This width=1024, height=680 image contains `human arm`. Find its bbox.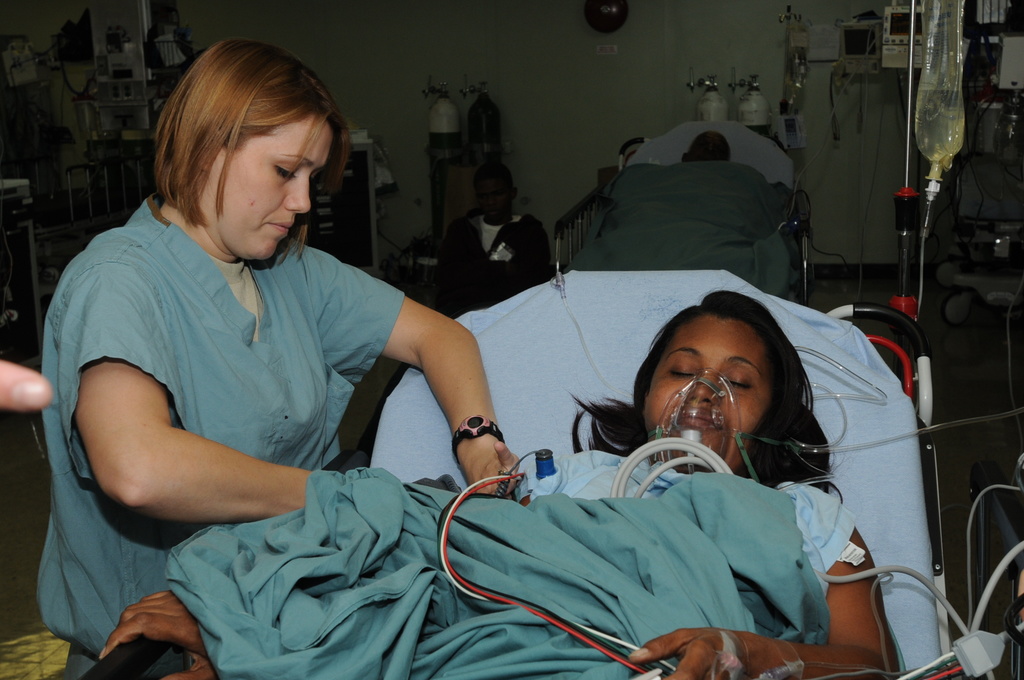
433, 222, 499, 302.
